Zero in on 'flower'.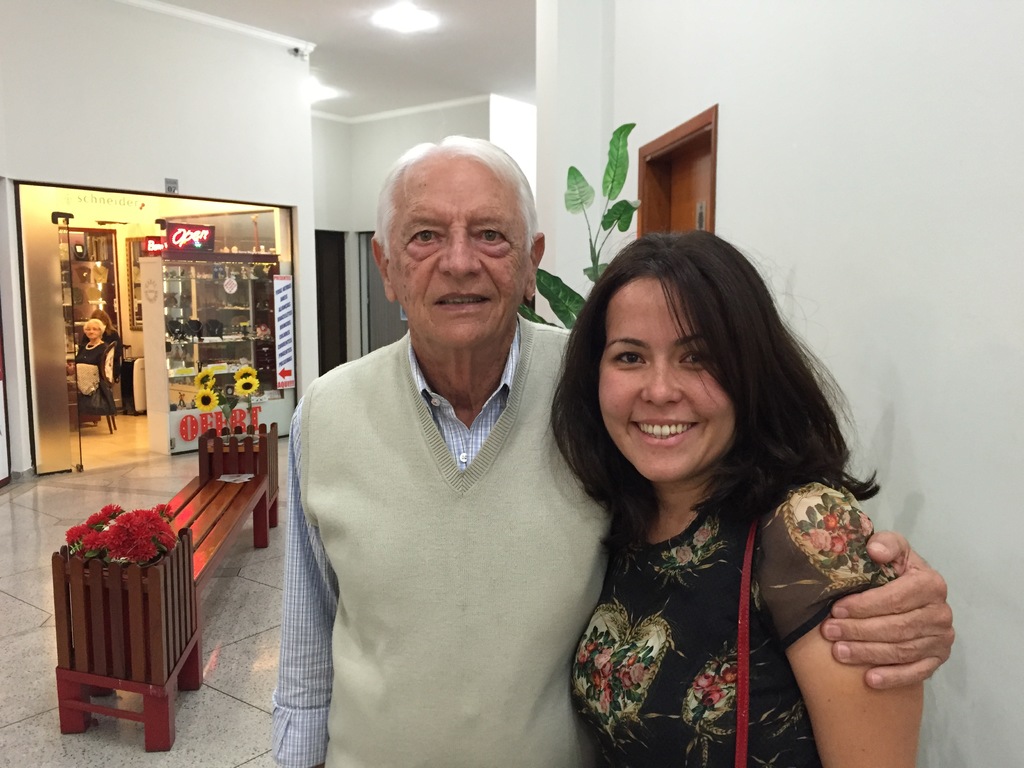
Zeroed in: (671, 547, 693, 563).
